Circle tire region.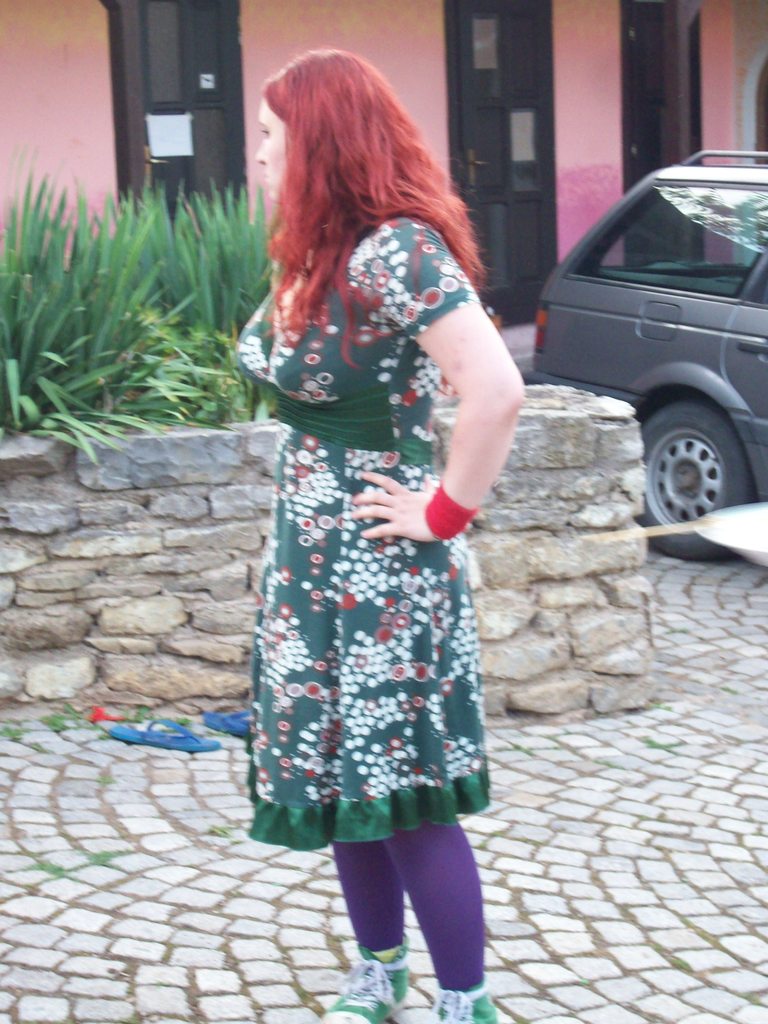
Region: pyautogui.locateOnScreen(634, 371, 755, 534).
